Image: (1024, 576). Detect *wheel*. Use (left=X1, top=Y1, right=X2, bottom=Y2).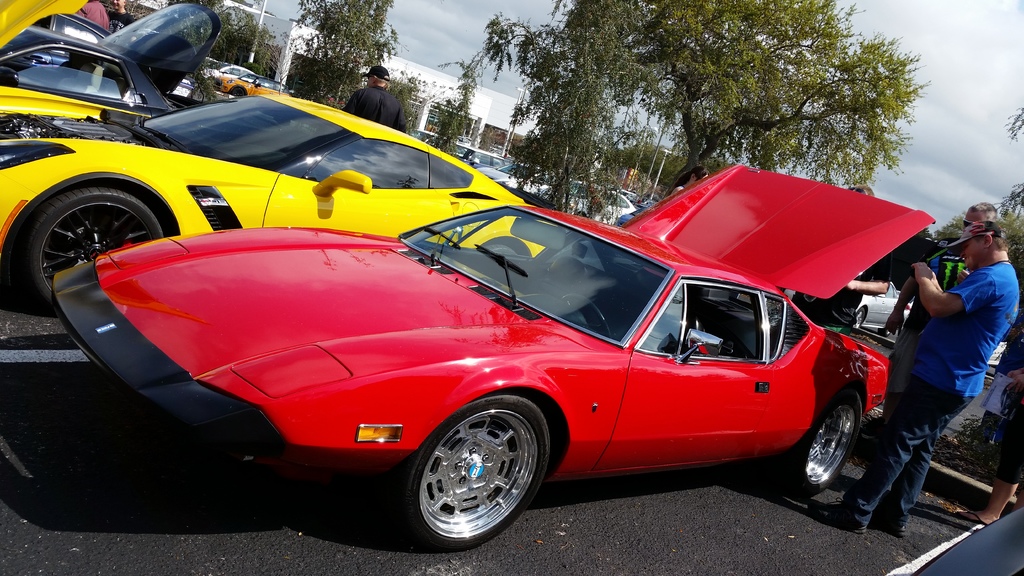
(left=879, top=327, right=891, bottom=336).
